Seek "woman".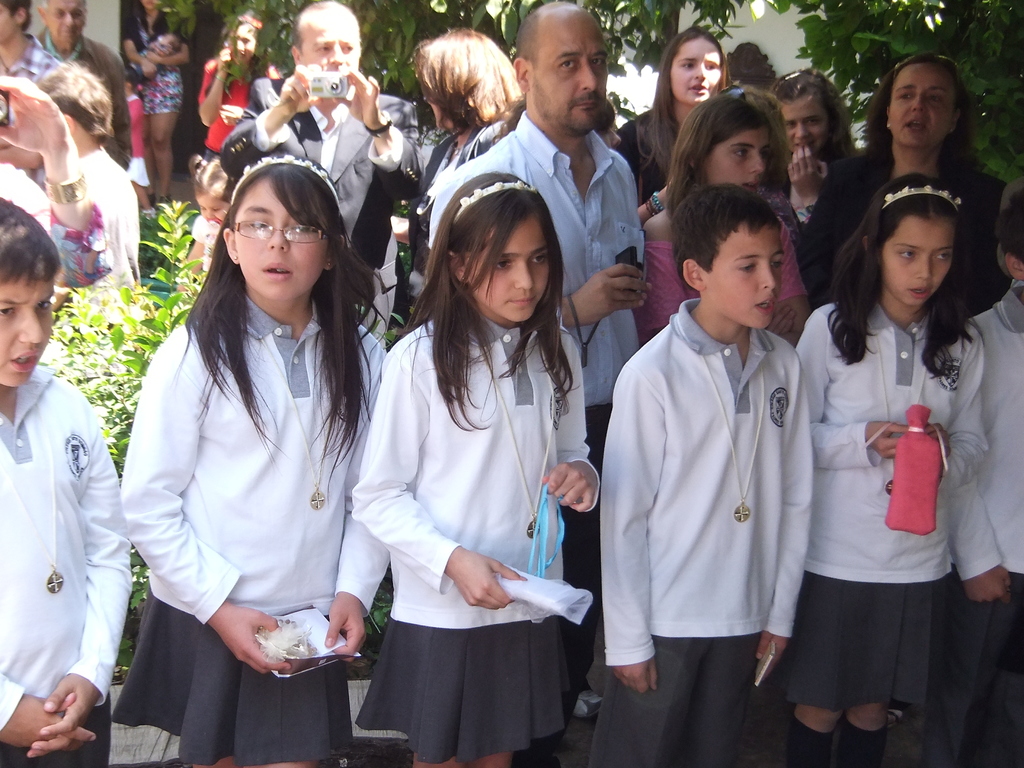
rect(768, 60, 852, 292).
